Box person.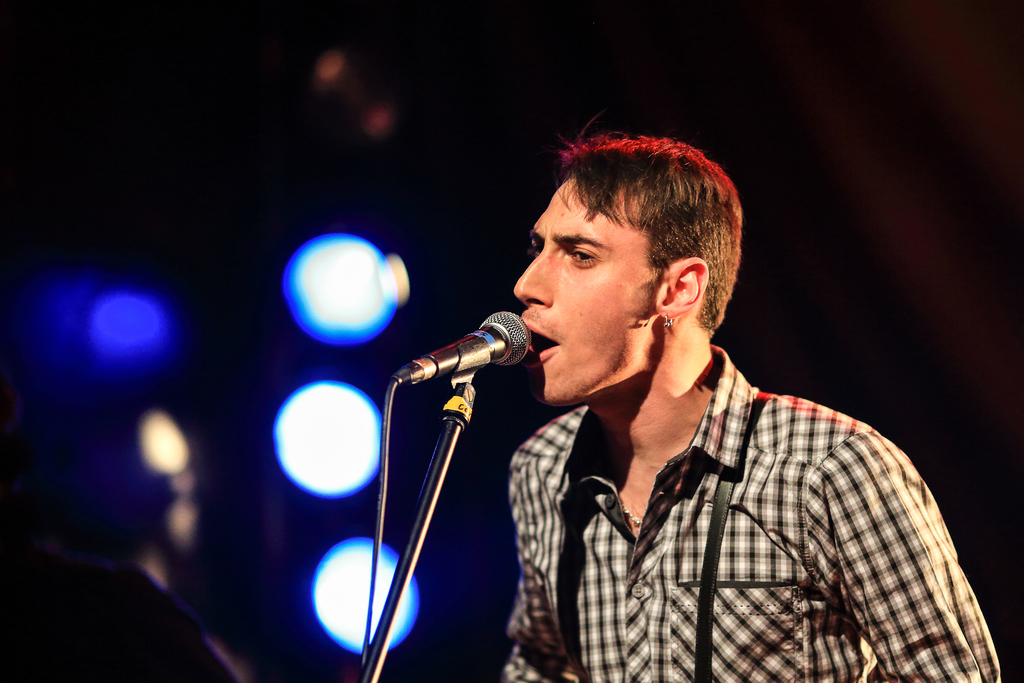
rect(498, 110, 1000, 682).
